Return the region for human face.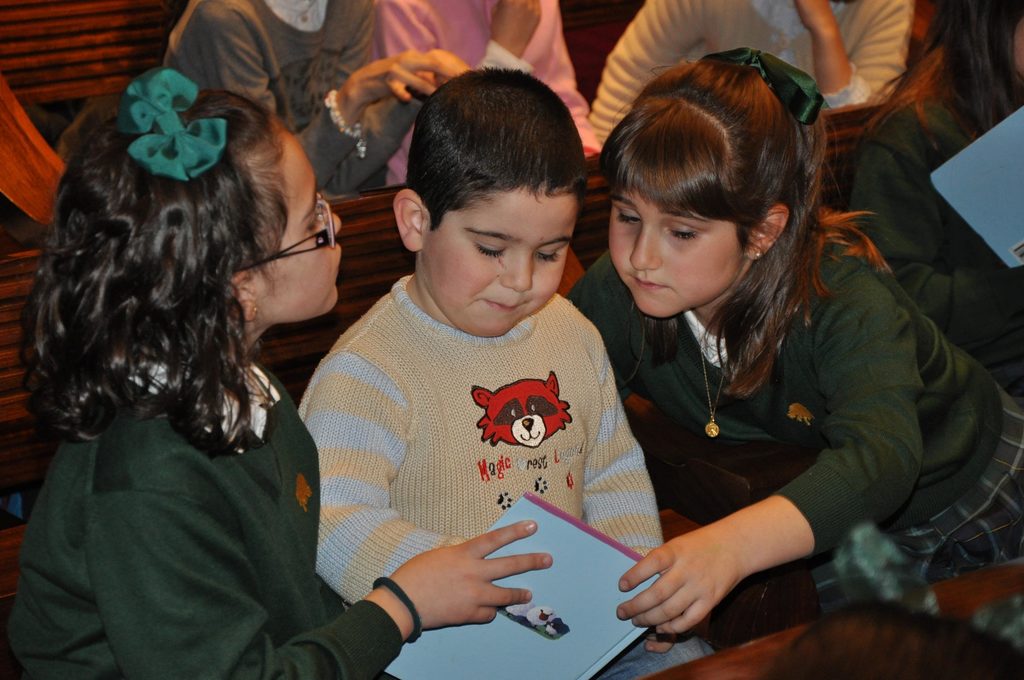
Rect(245, 122, 341, 324).
